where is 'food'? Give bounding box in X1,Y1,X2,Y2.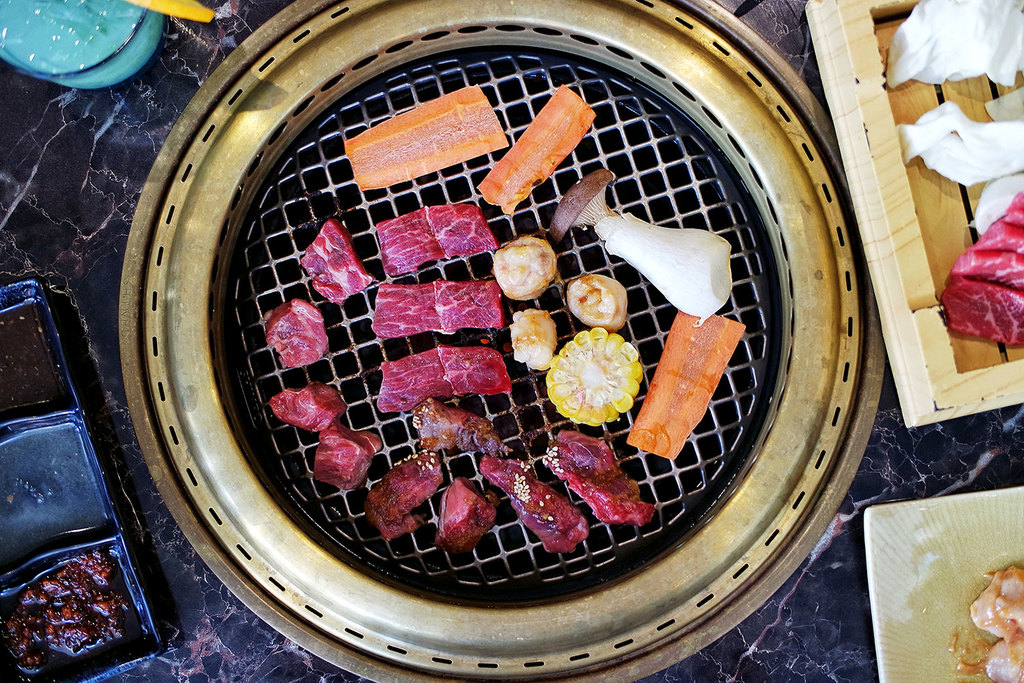
410,399,514,462.
